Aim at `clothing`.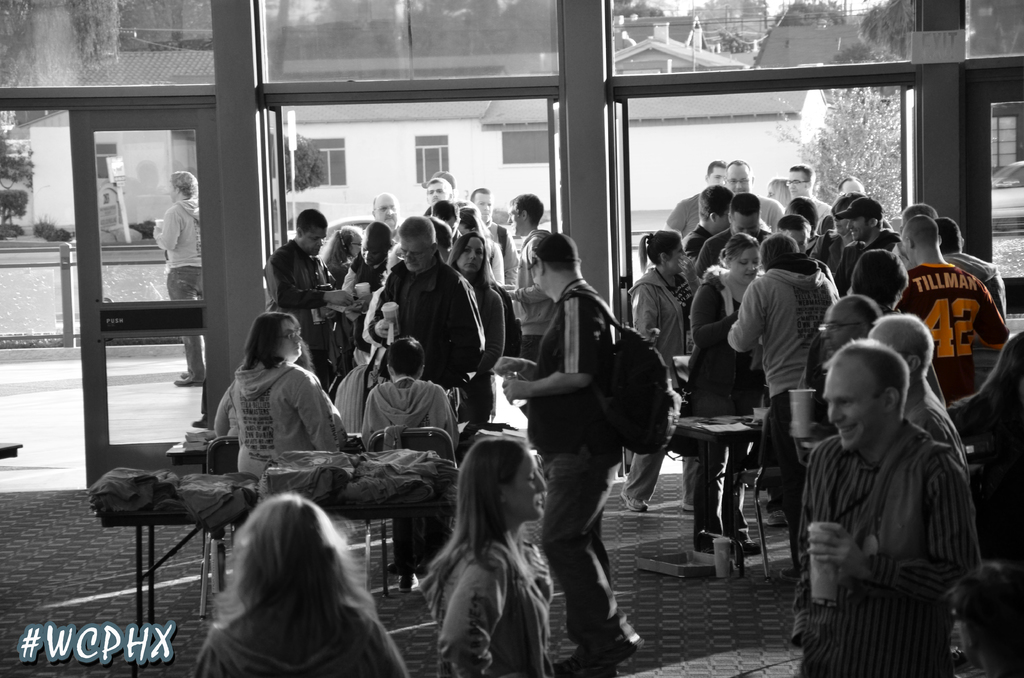
Aimed at l=149, t=200, r=208, b=381.
